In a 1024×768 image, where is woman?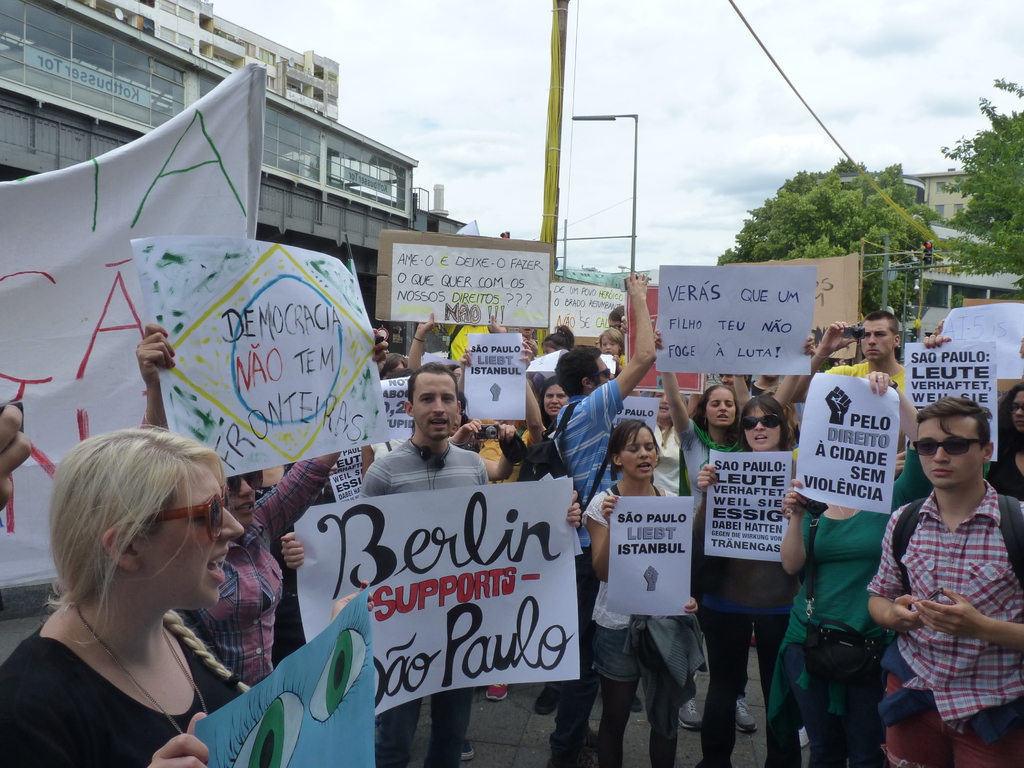
bbox=(655, 329, 816, 735).
